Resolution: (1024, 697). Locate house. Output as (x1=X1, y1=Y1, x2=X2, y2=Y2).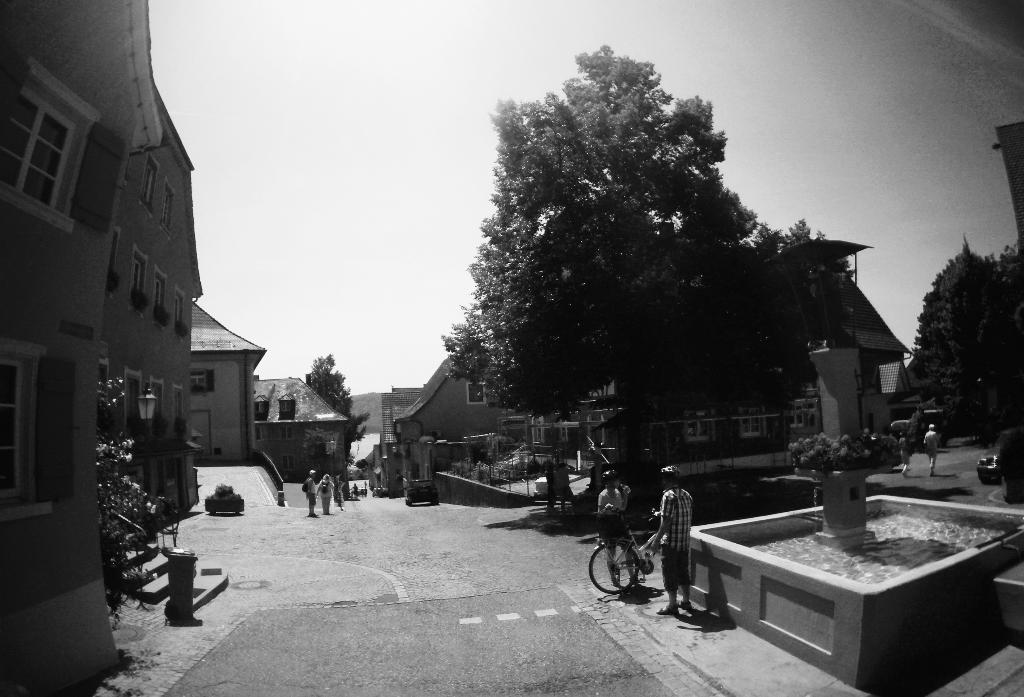
(x1=975, y1=122, x2=1023, y2=283).
